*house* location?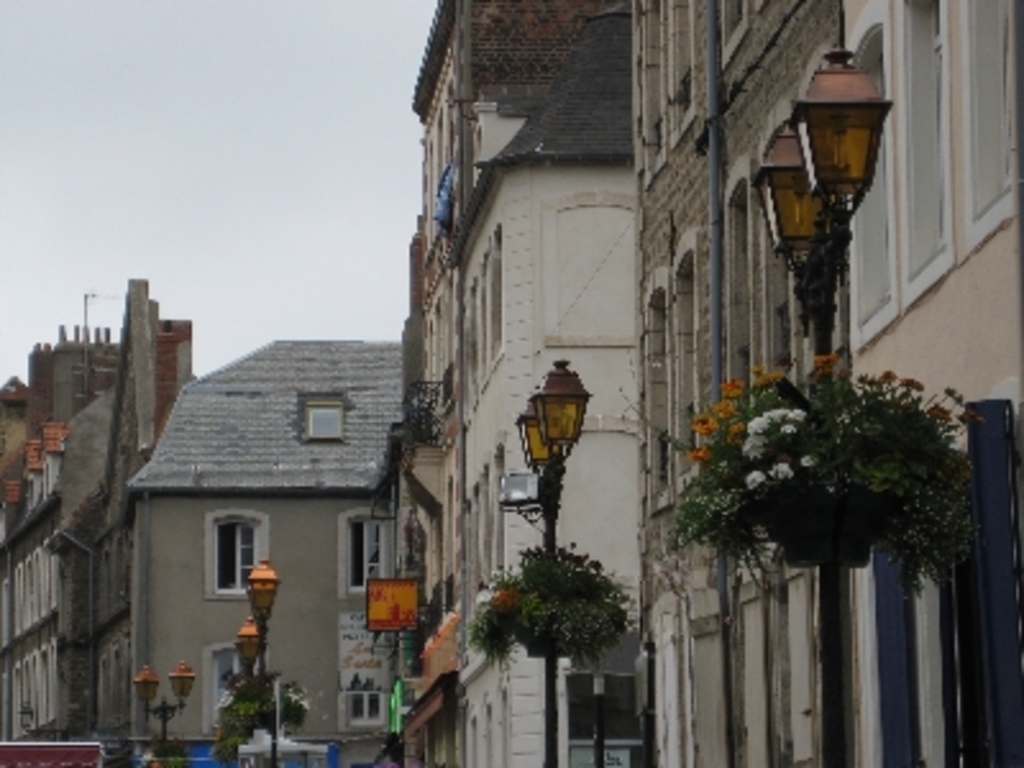
select_region(407, 0, 637, 760)
